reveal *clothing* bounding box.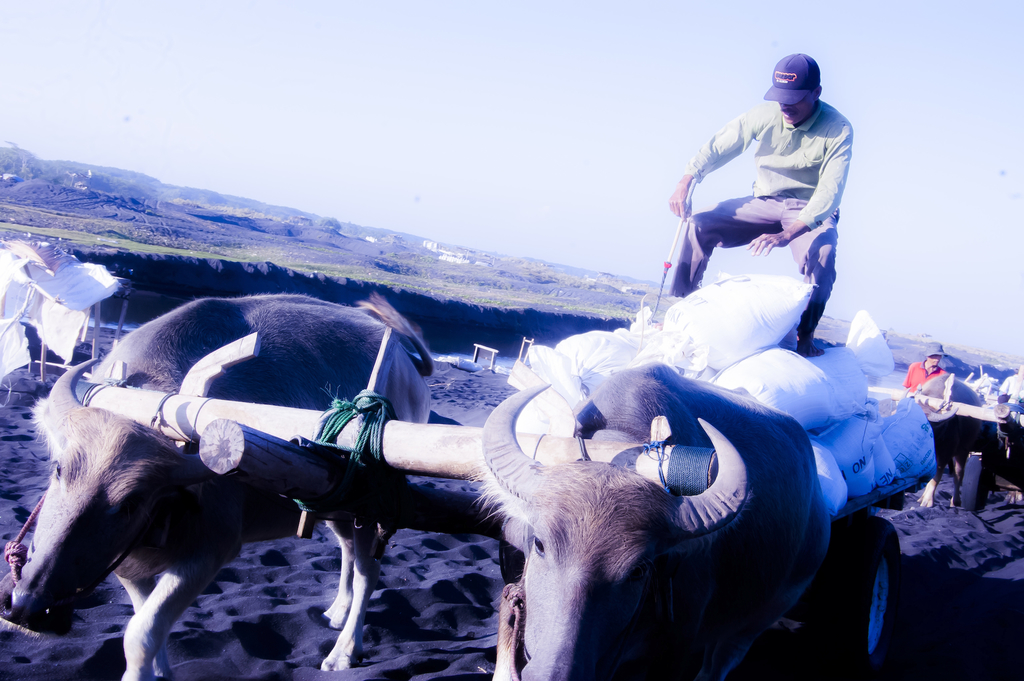
Revealed: <bbox>676, 104, 855, 304</bbox>.
